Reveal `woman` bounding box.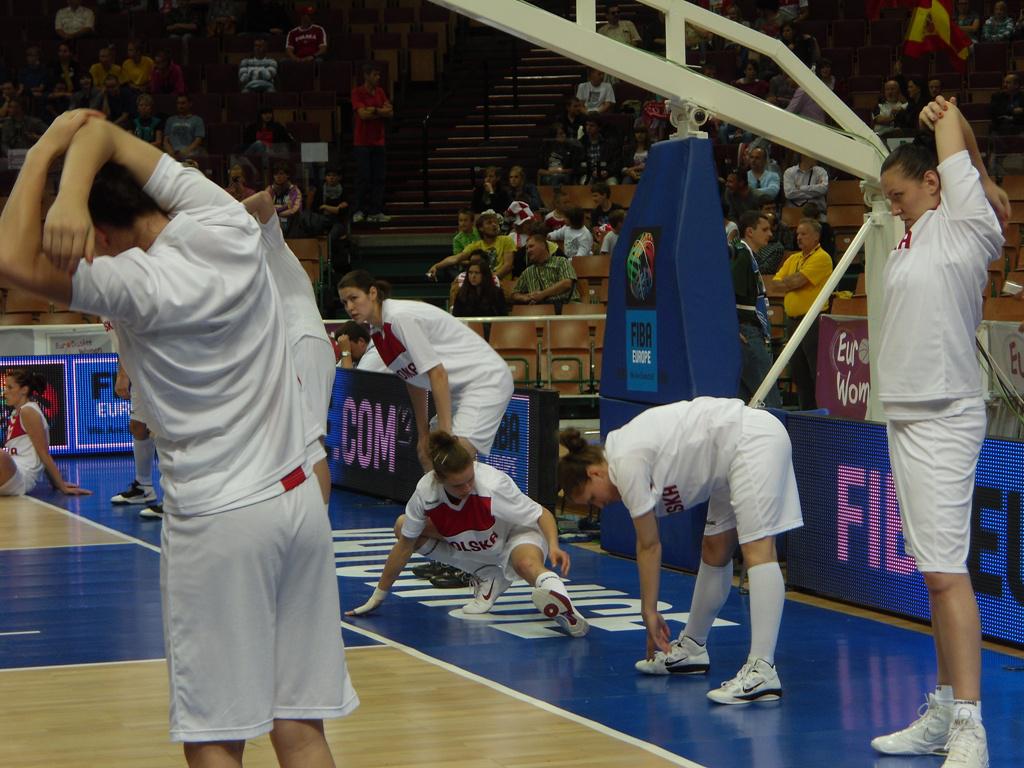
Revealed: locate(557, 396, 803, 708).
